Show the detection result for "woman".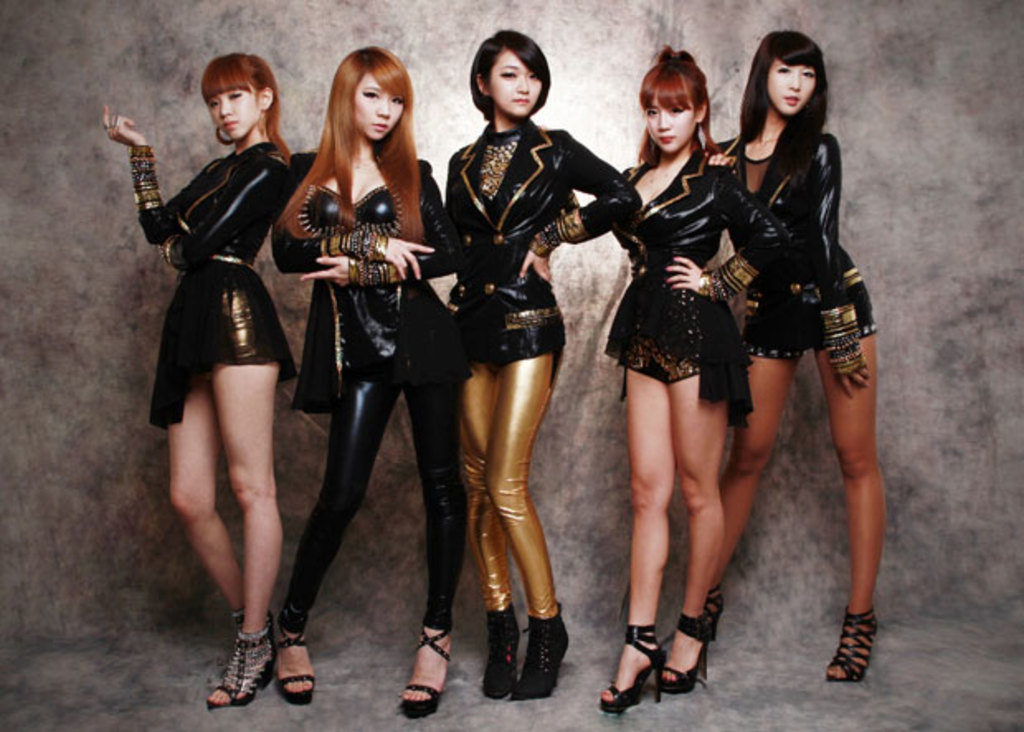
695/8/903/684.
